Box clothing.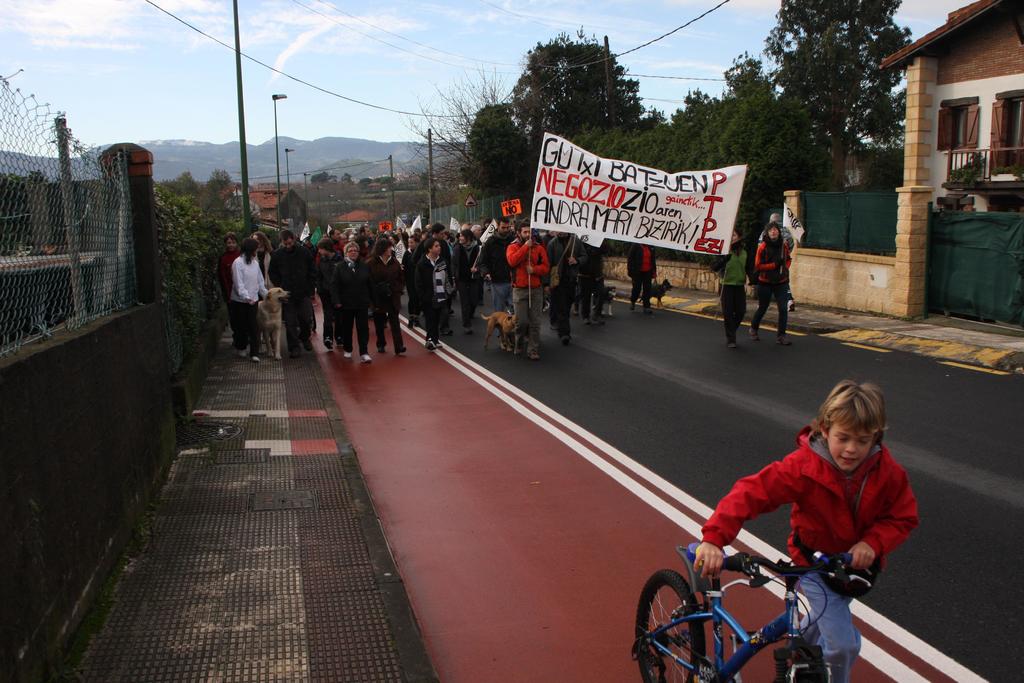
256:244:265:273.
